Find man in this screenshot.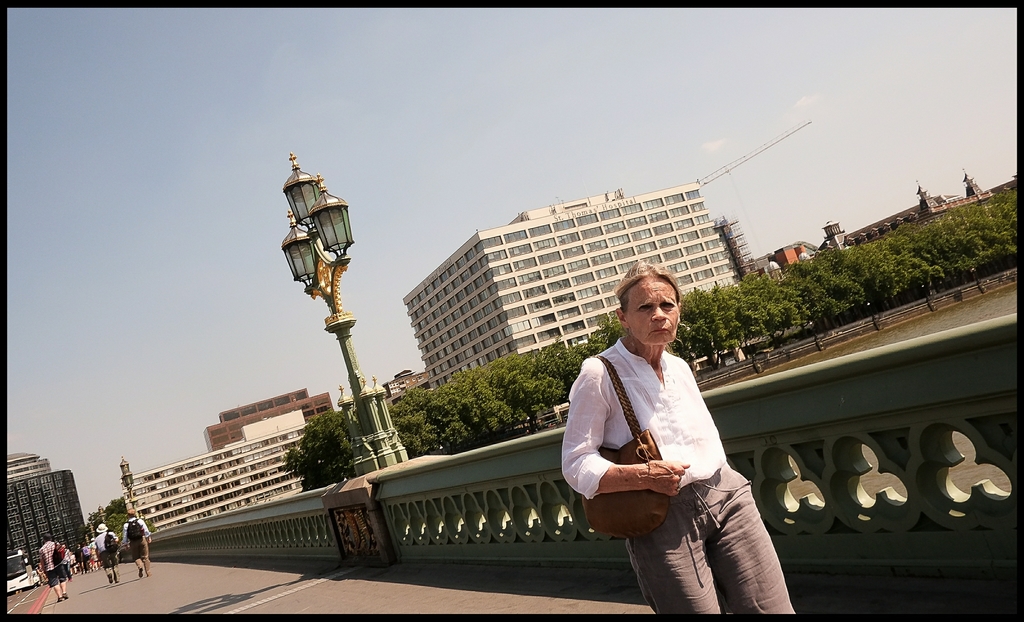
The bounding box for man is 120, 506, 152, 582.
